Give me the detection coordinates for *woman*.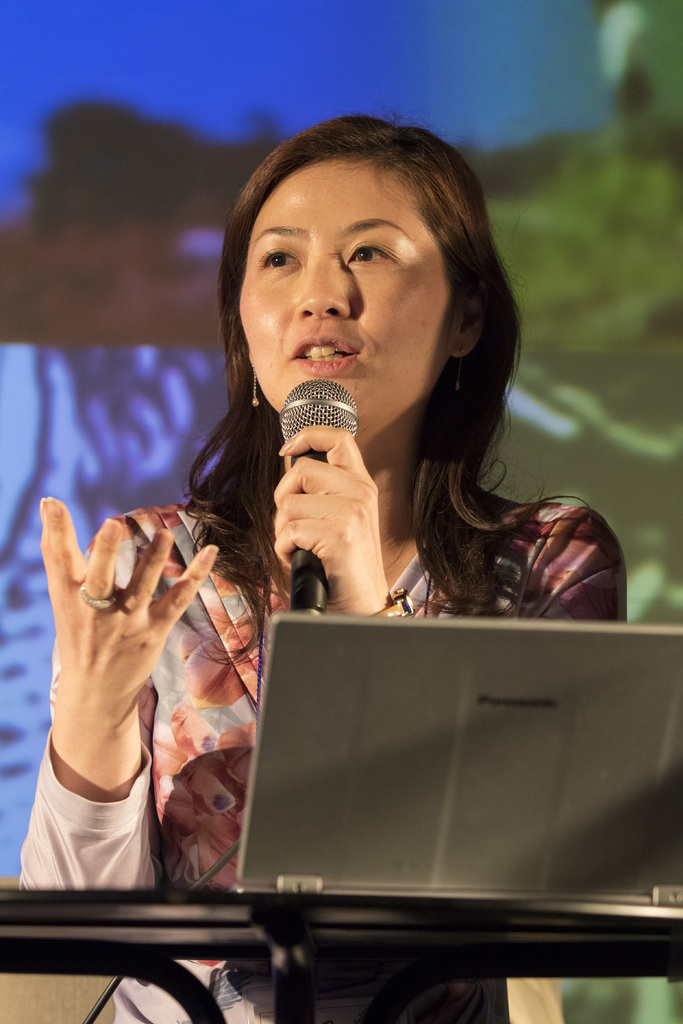
Rect(13, 113, 627, 1023).
